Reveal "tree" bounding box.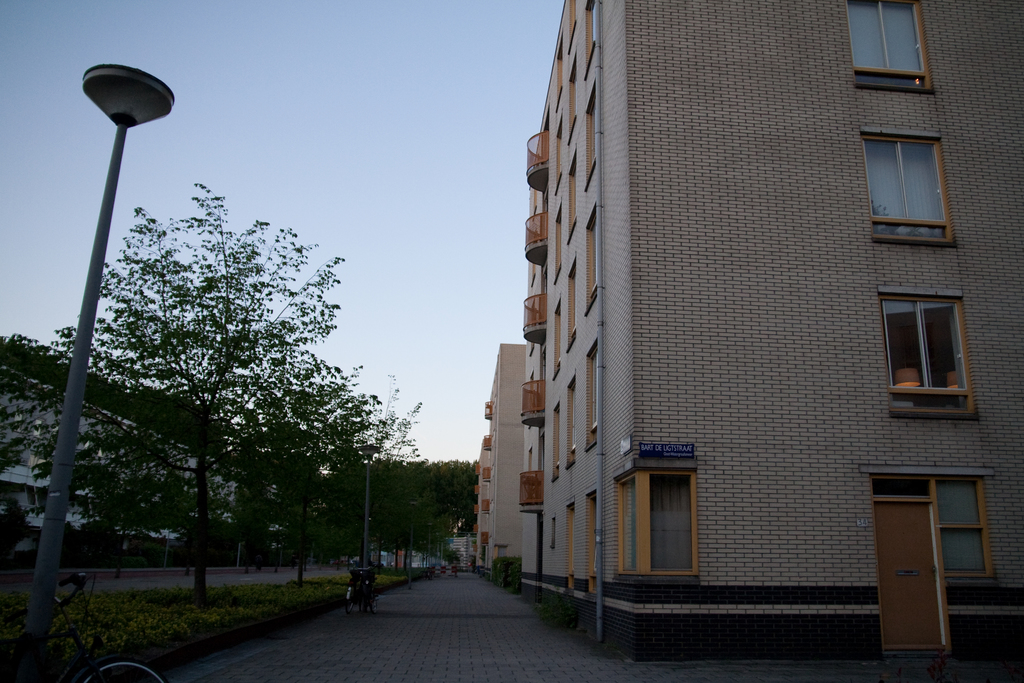
Revealed: <bbox>368, 443, 486, 604</bbox>.
